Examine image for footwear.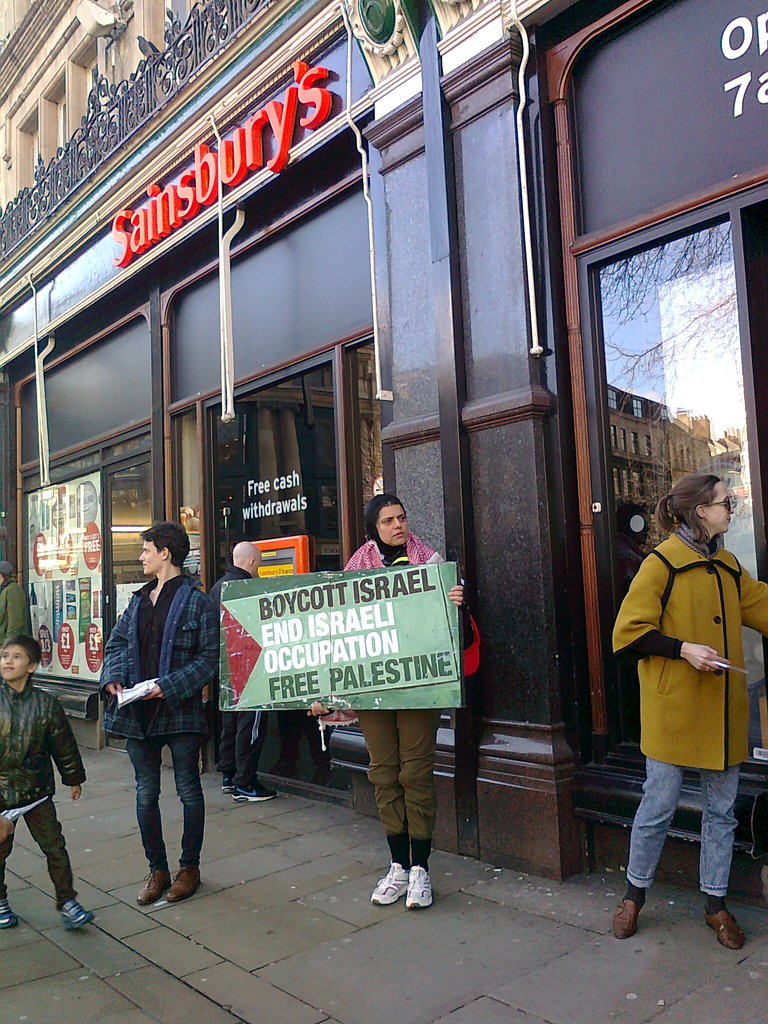
Examination result: rect(609, 899, 641, 941).
